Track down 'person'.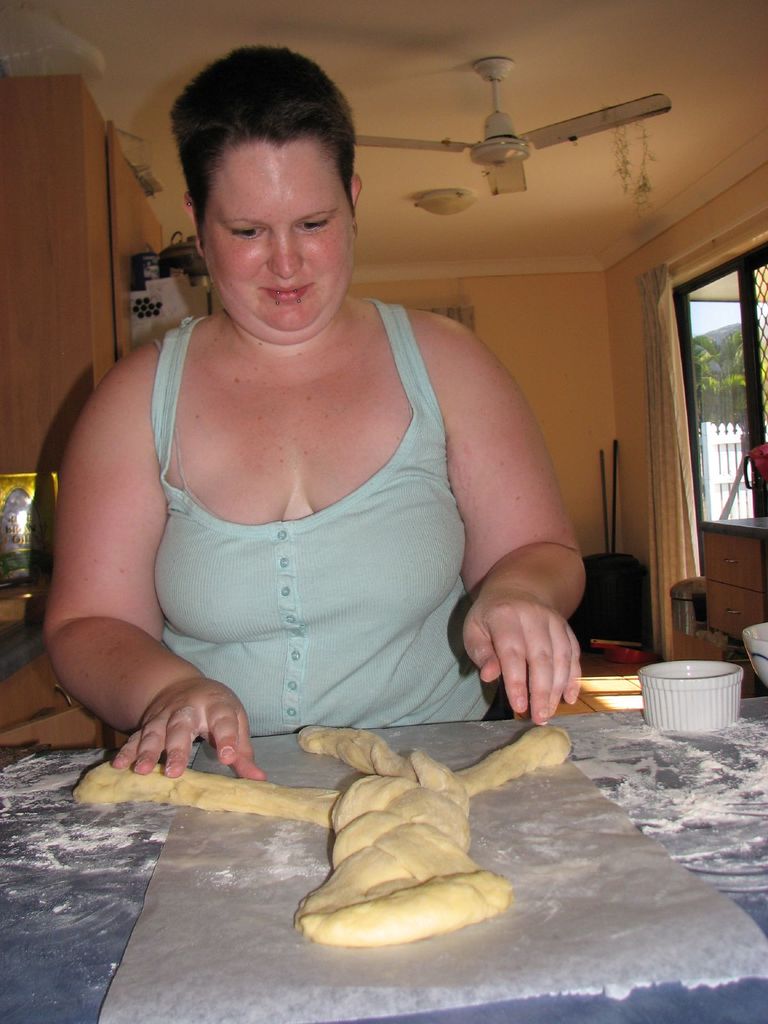
Tracked to crop(44, 45, 582, 732).
